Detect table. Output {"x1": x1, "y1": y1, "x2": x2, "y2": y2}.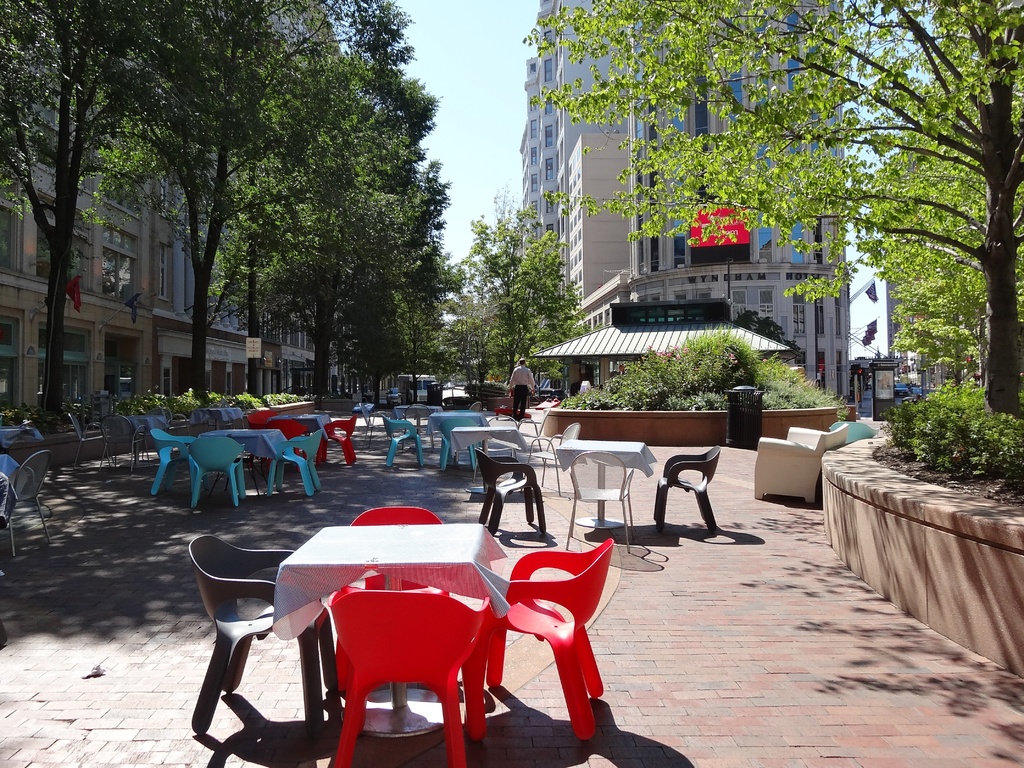
{"x1": 109, "y1": 413, "x2": 166, "y2": 460}.
